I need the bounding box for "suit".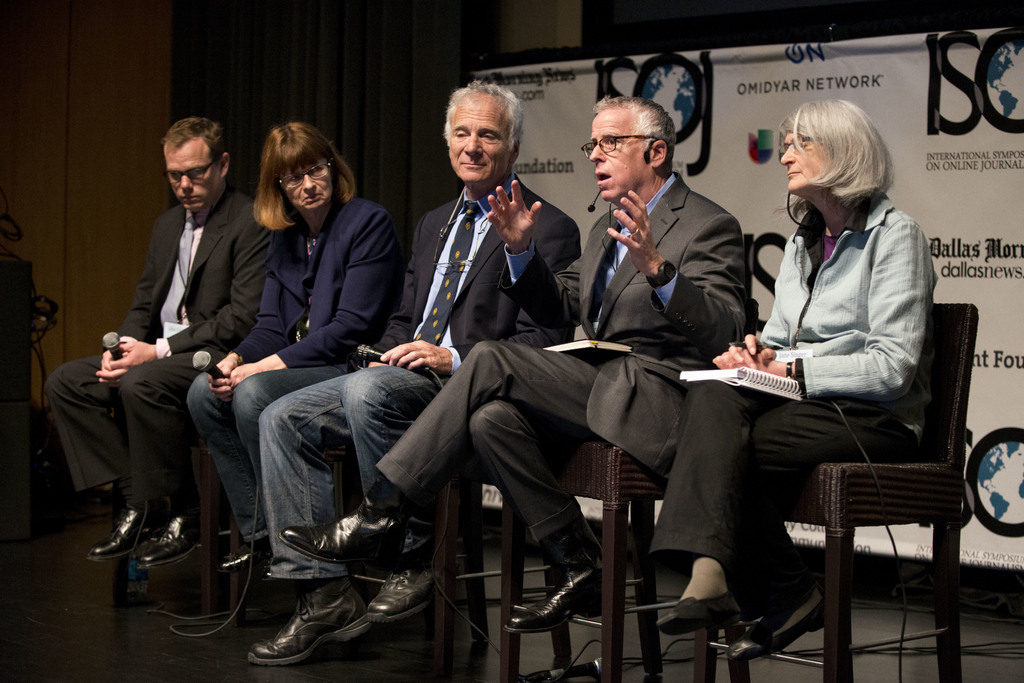
Here it is: [x1=42, y1=184, x2=269, y2=503].
